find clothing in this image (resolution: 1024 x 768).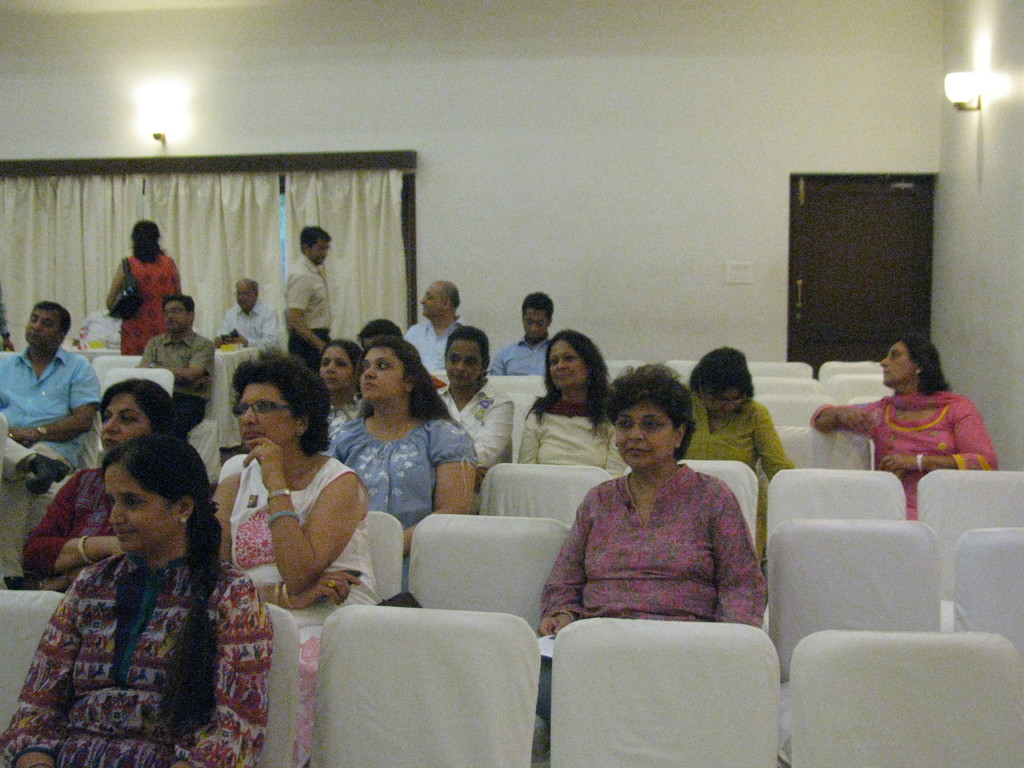
bbox(404, 319, 467, 371).
